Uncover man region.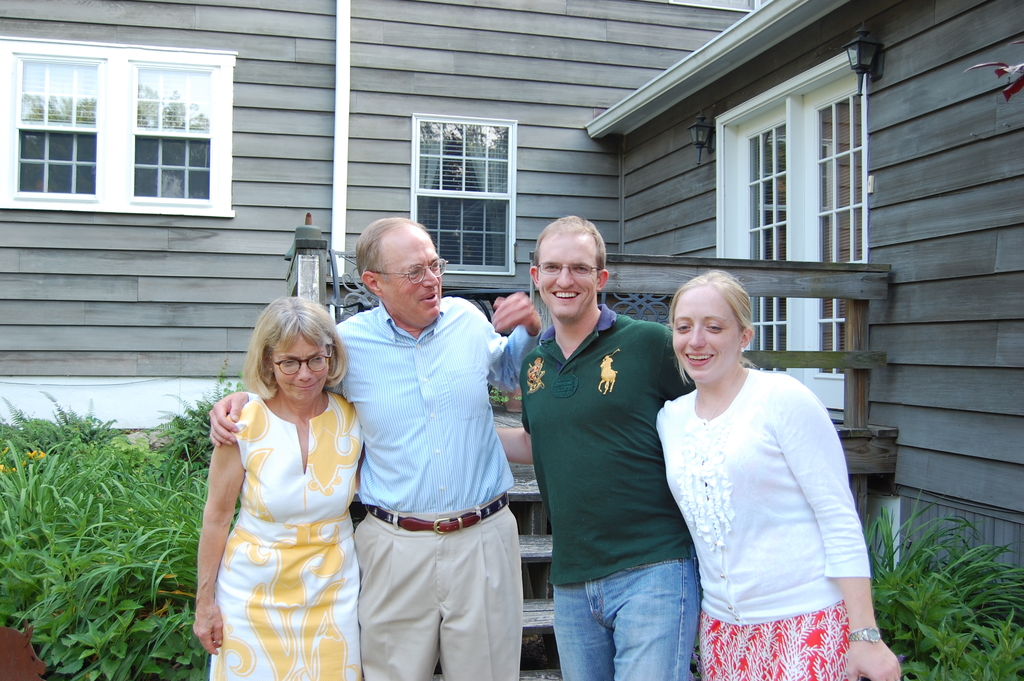
Uncovered: region(511, 211, 709, 674).
